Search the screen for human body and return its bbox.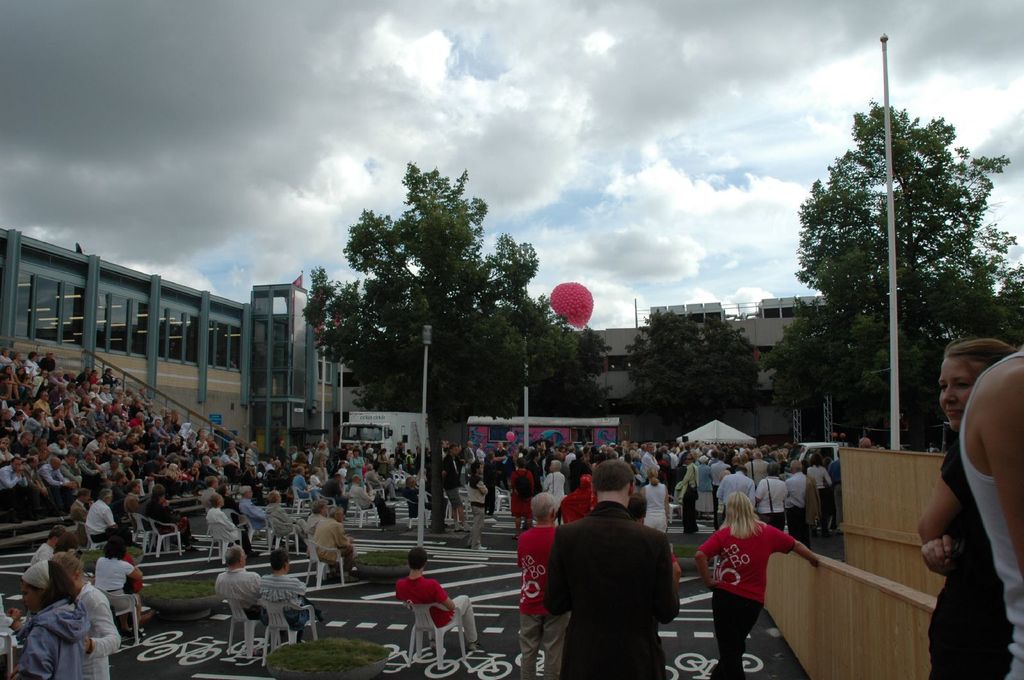
Found: (444, 439, 465, 535).
